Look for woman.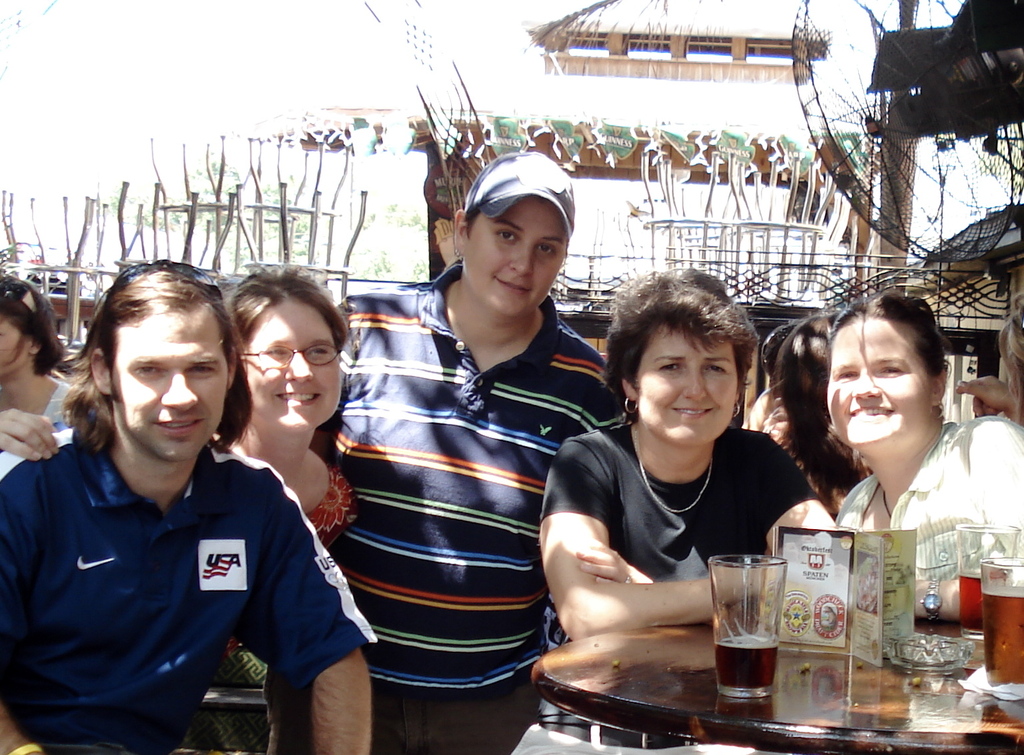
Found: x1=205, y1=272, x2=354, y2=754.
